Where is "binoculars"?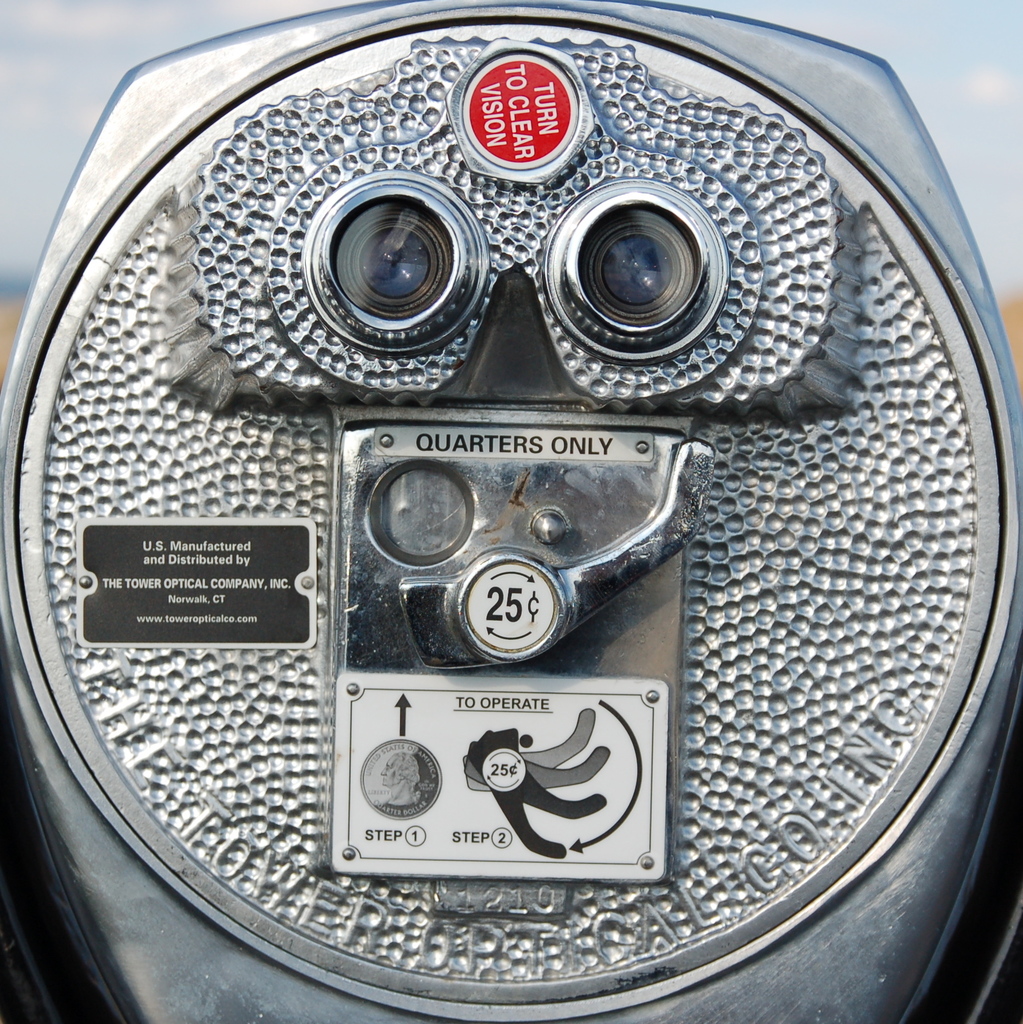
0,0,1022,1023.
